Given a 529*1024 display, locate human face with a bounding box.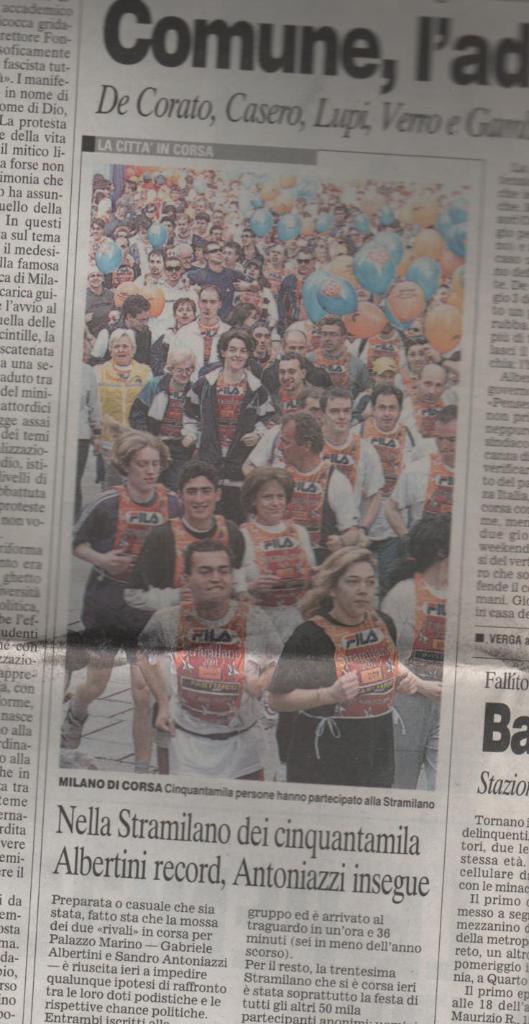
Located: 206,293,216,319.
